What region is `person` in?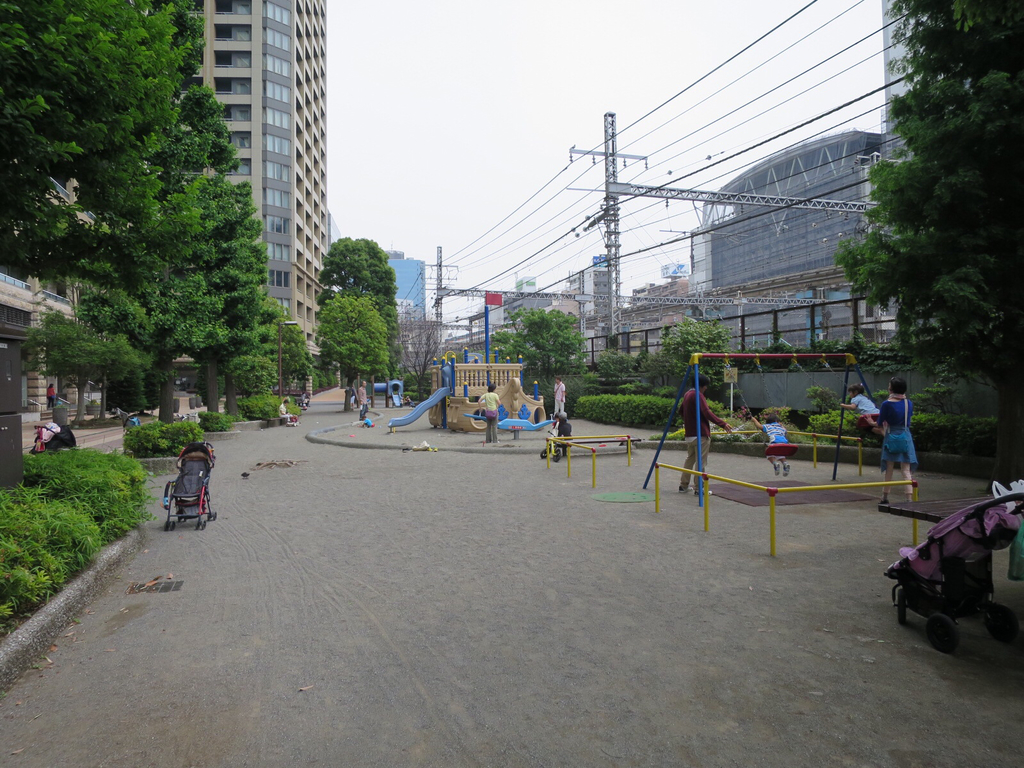
l=360, t=415, r=374, b=428.
